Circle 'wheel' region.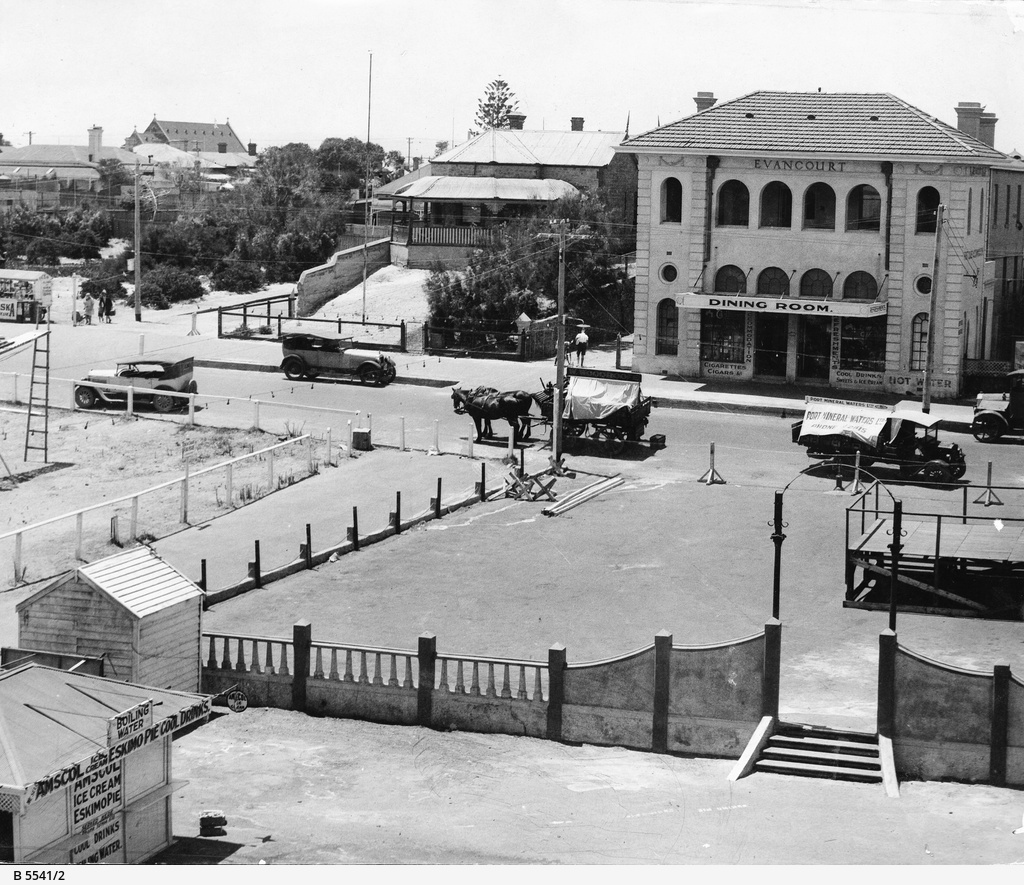
Region: BBox(72, 388, 97, 406).
